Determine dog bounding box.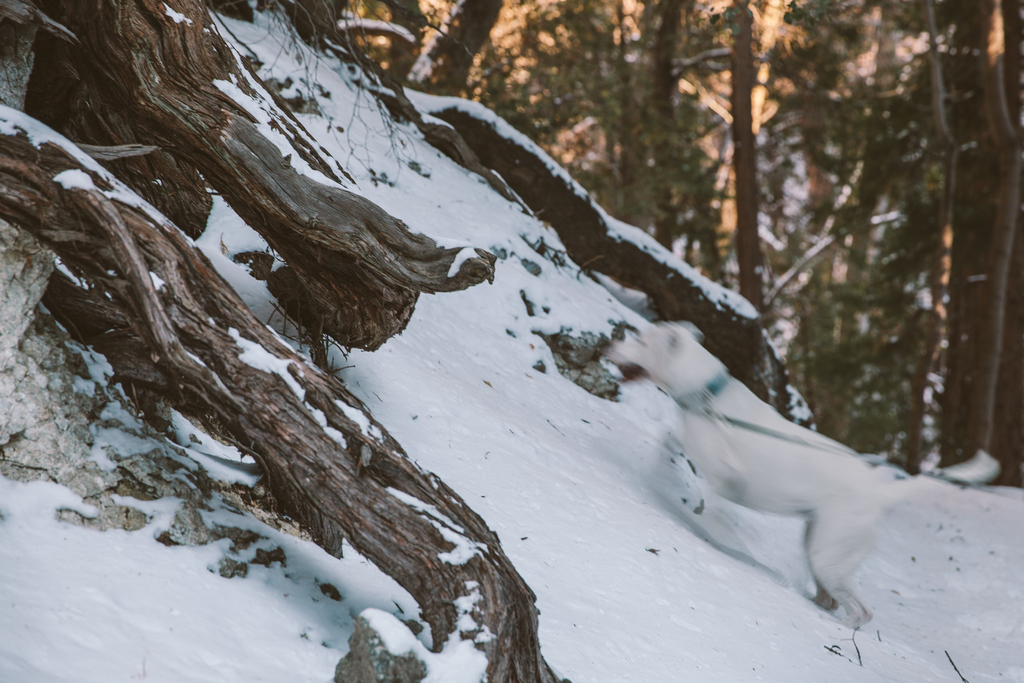
Determined: {"x1": 603, "y1": 323, "x2": 998, "y2": 630}.
